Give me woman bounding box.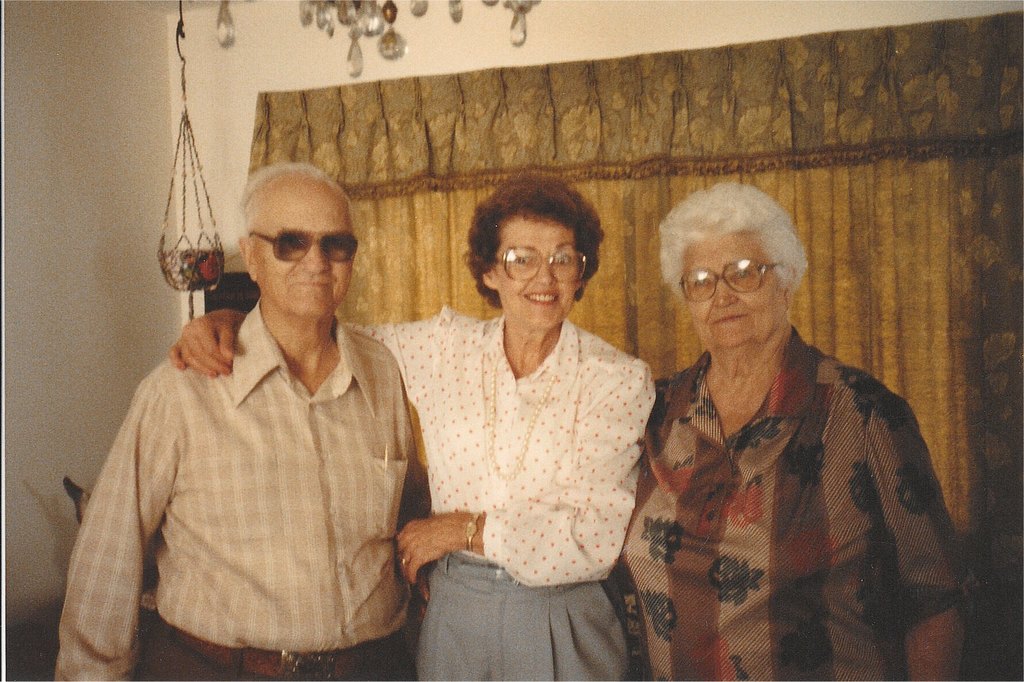
rect(165, 159, 662, 681).
